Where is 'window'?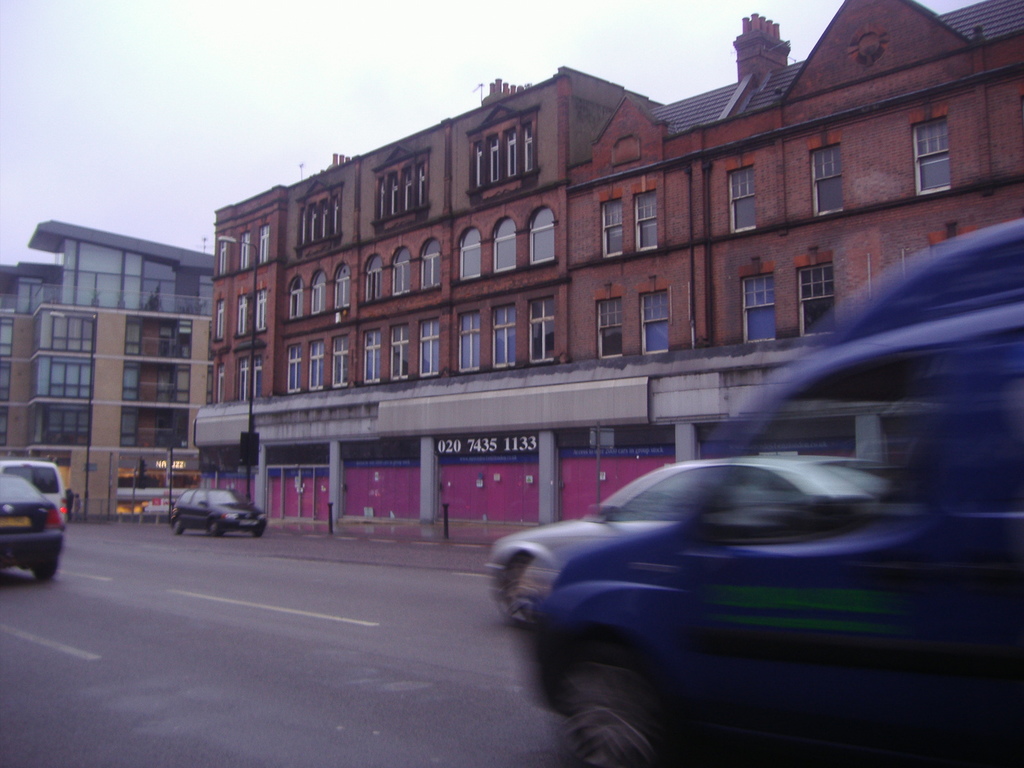
(left=461, top=309, right=481, bottom=374).
